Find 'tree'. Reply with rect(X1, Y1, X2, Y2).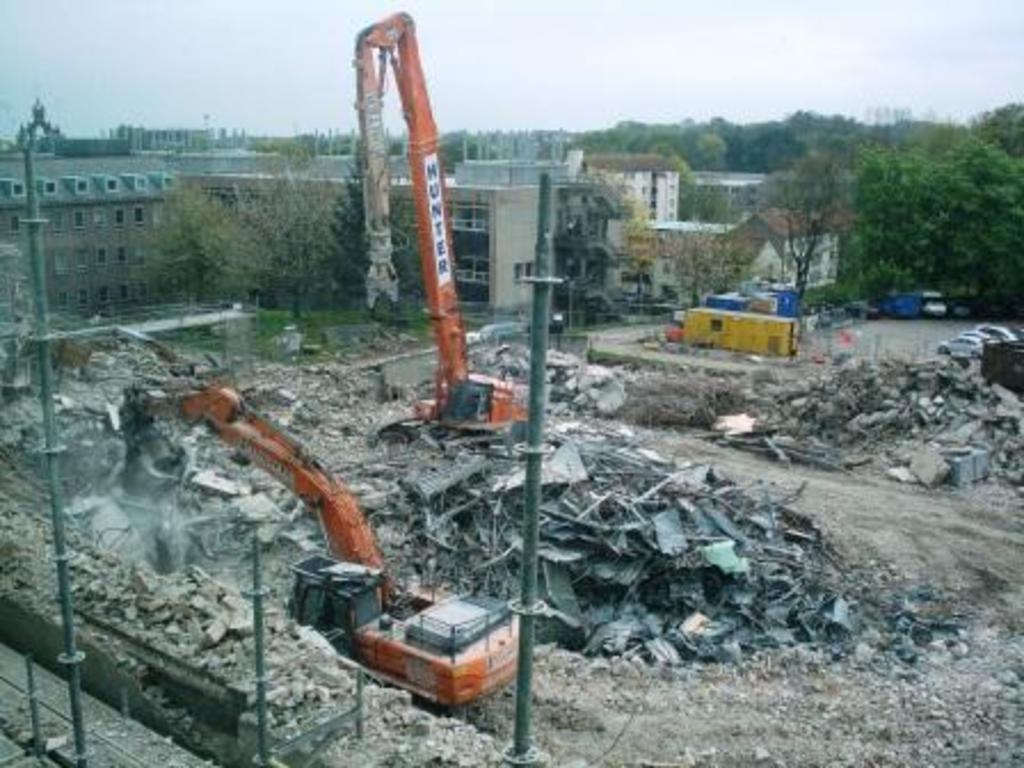
rect(665, 229, 752, 304).
